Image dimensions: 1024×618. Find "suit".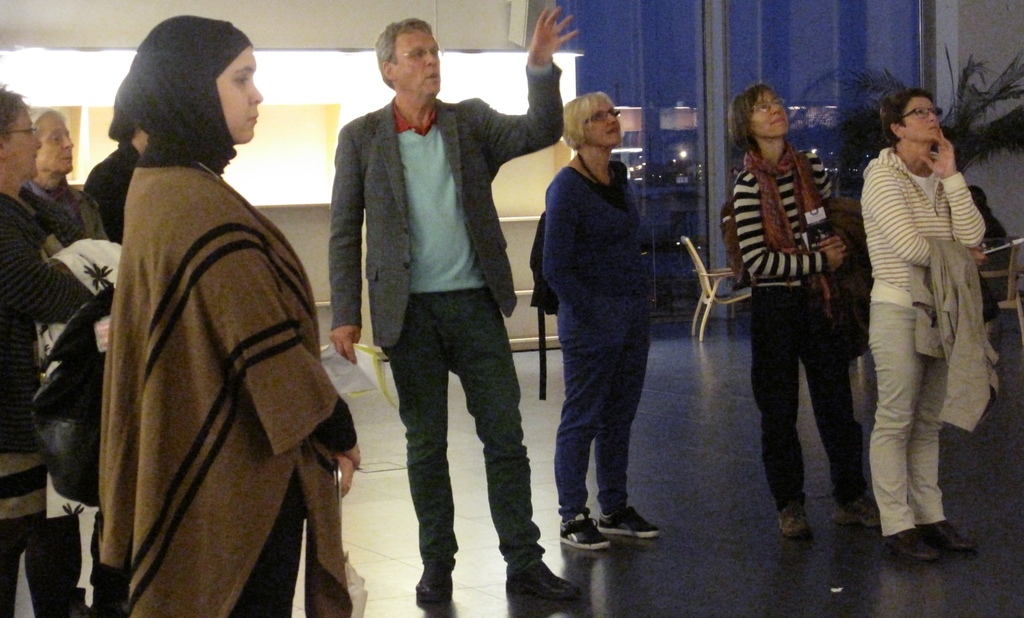
Rect(327, 46, 557, 590).
